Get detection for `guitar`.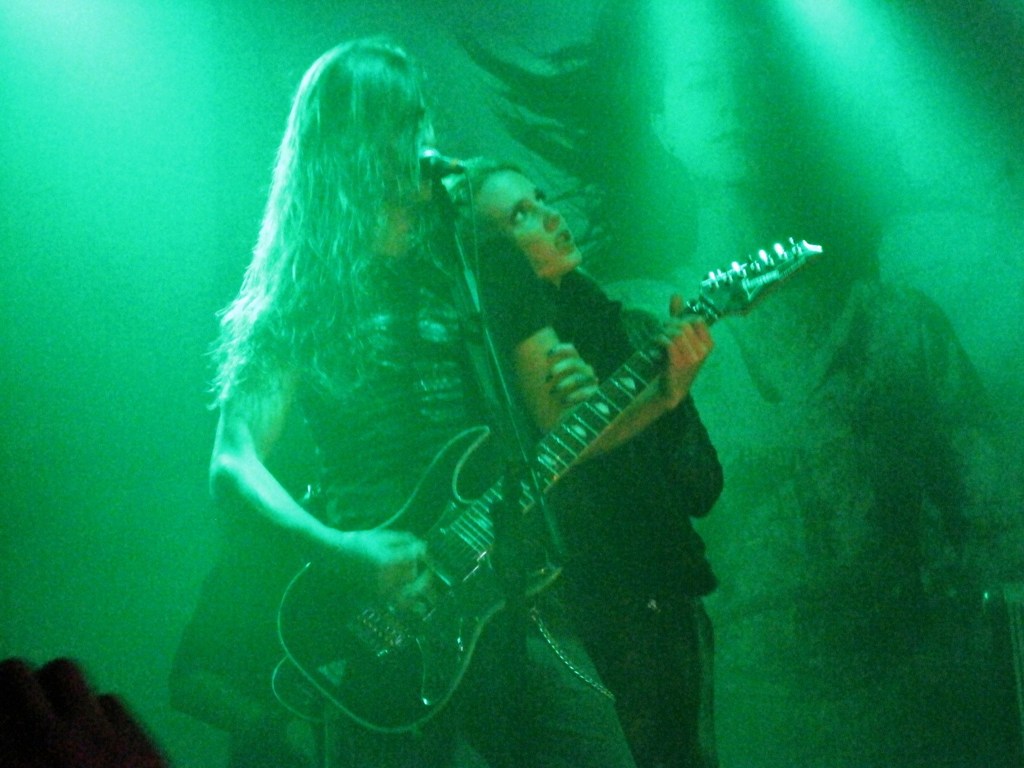
Detection: [275, 236, 824, 740].
